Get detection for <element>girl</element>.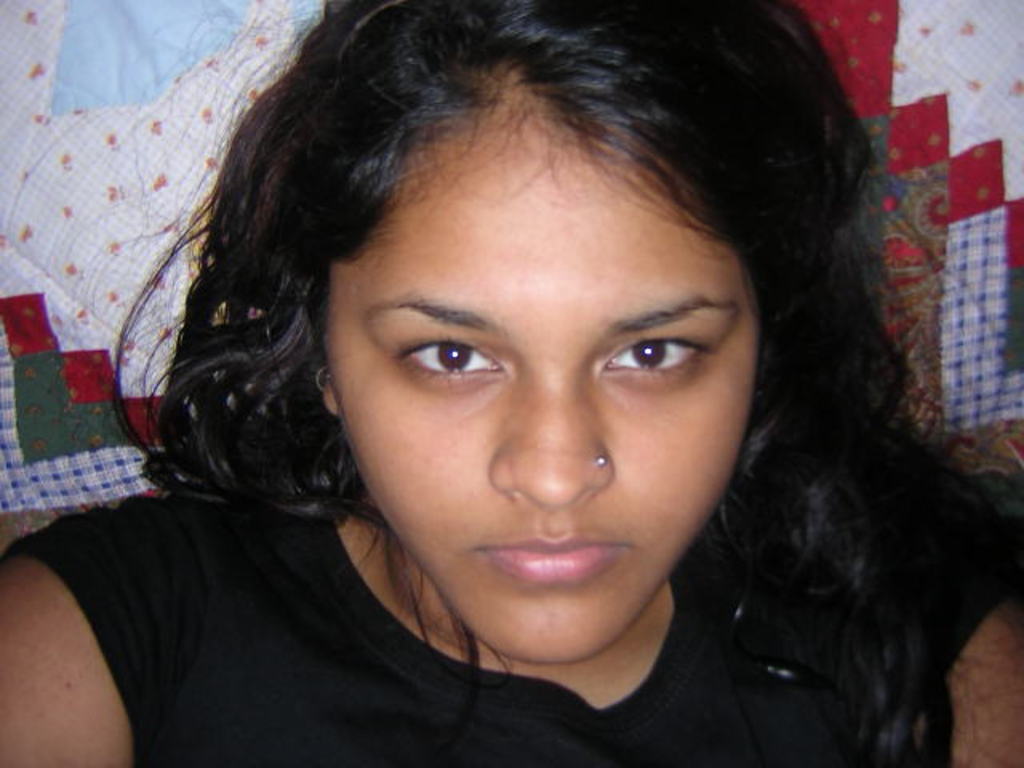
Detection: box=[0, 2, 1022, 766].
